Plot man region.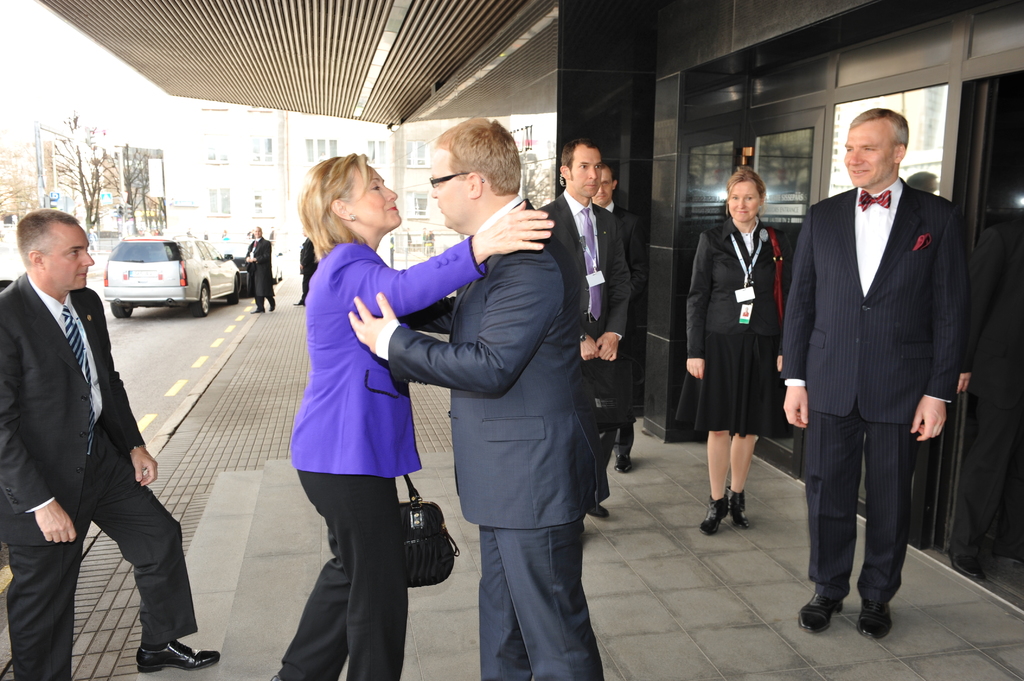
Plotted at (x1=349, y1=117, x2=612, y2=680).
